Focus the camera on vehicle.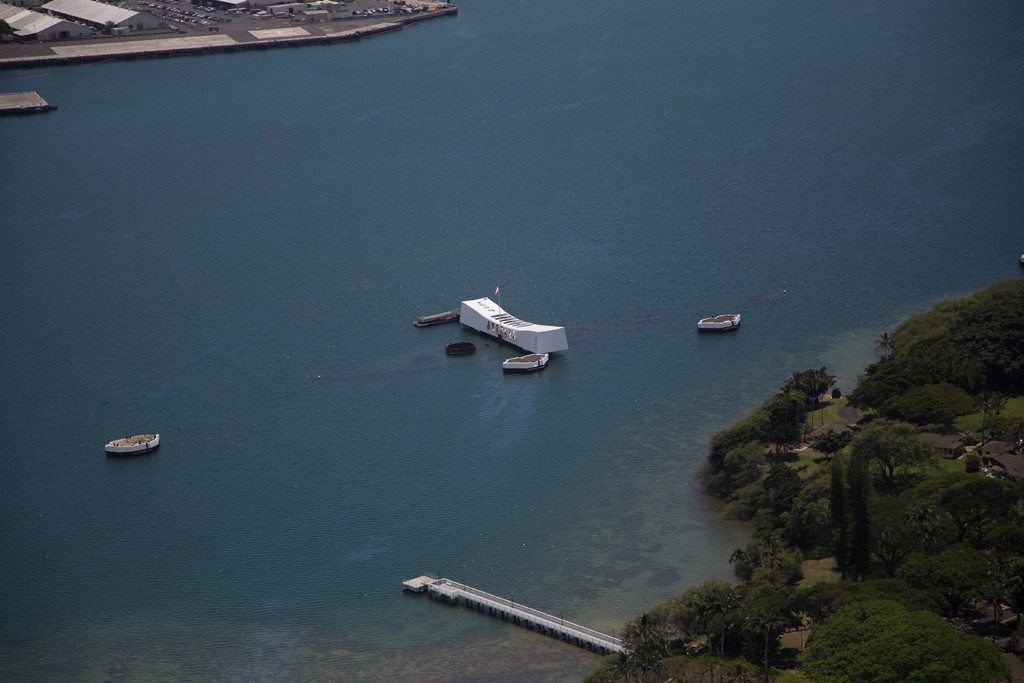
Focus region: [696,312,740,333].
